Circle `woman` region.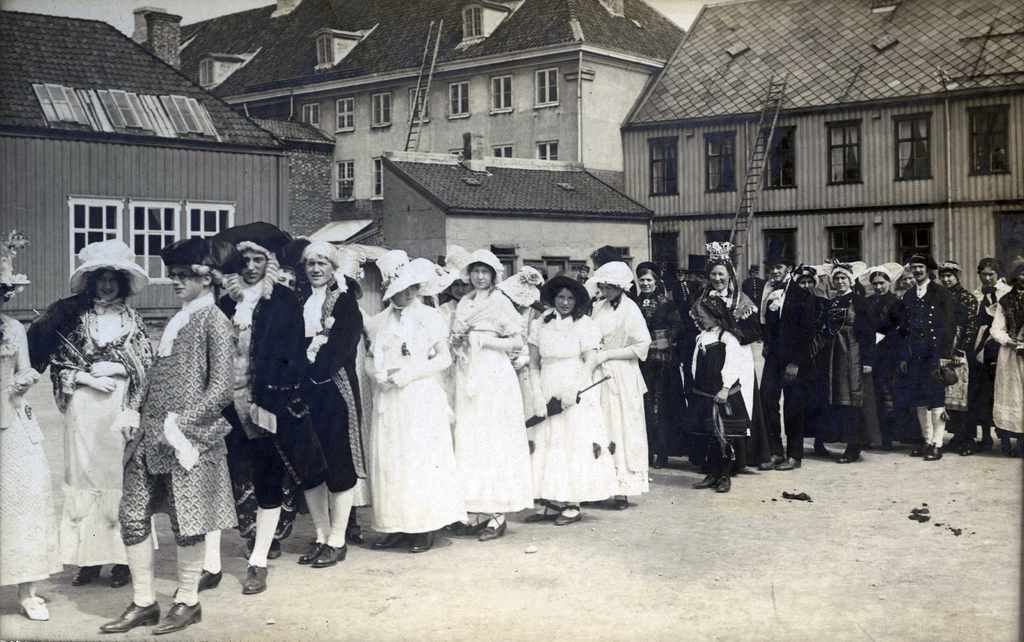
Region: detection(900, 265, 913, 295).
